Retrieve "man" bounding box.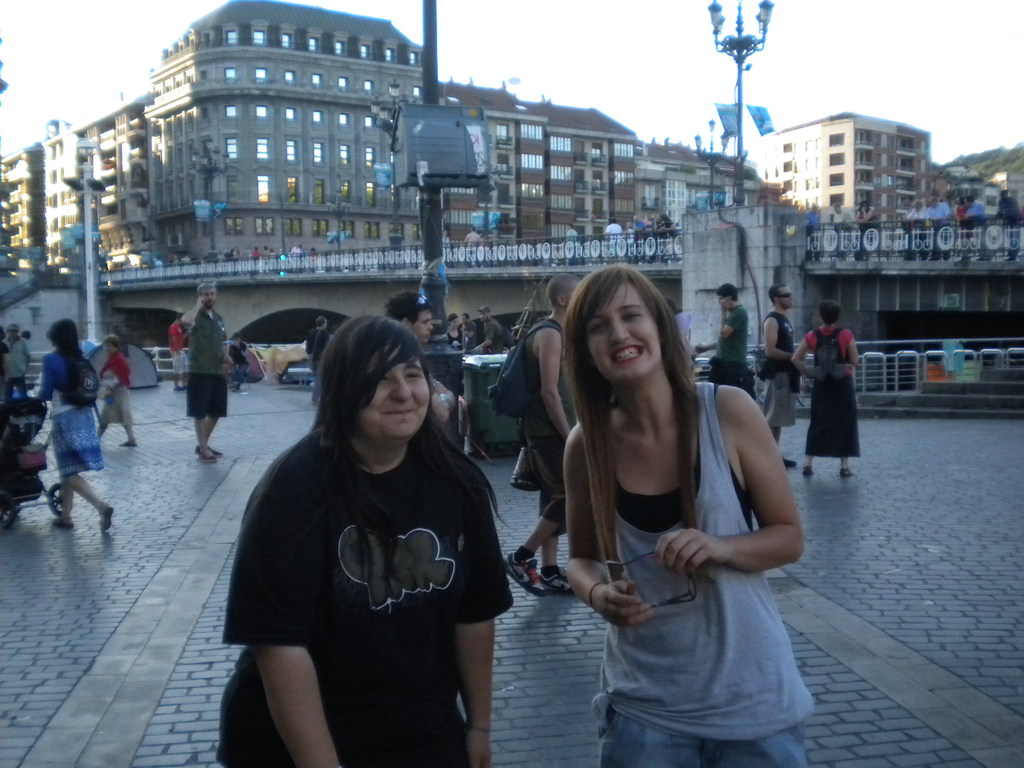
Bounding box: (left=180, top=283, right=232, bottom=464).
